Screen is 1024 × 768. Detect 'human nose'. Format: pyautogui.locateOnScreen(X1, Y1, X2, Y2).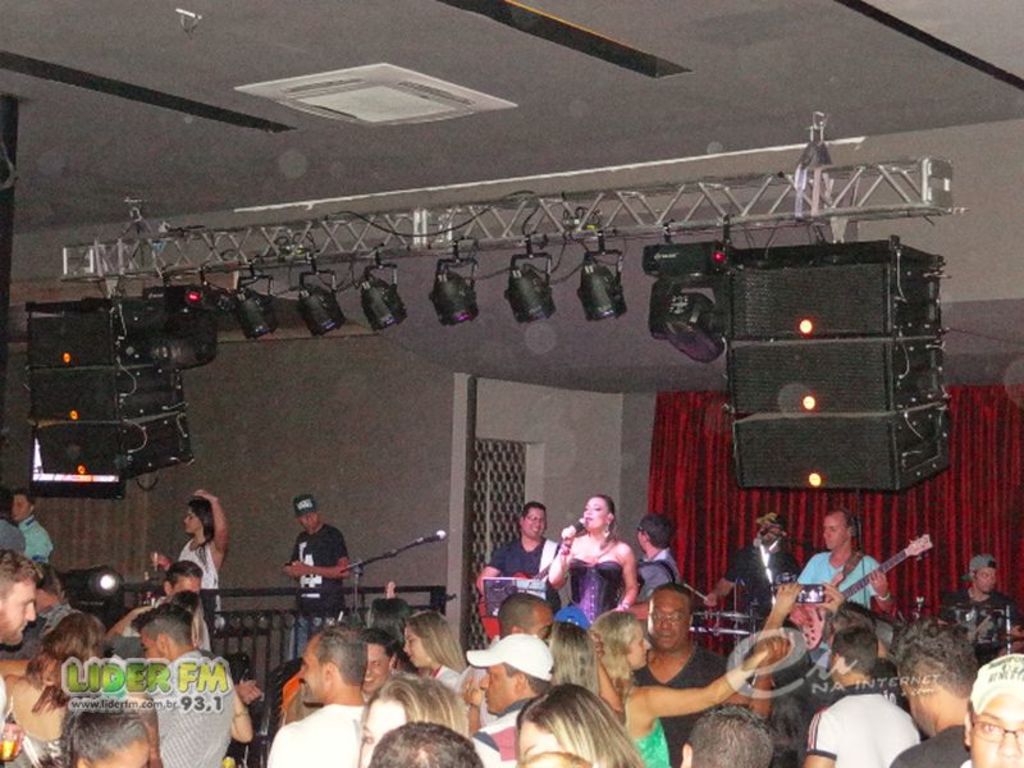
pyautogui.locateOnScreen(26, 604, 40, 622).
